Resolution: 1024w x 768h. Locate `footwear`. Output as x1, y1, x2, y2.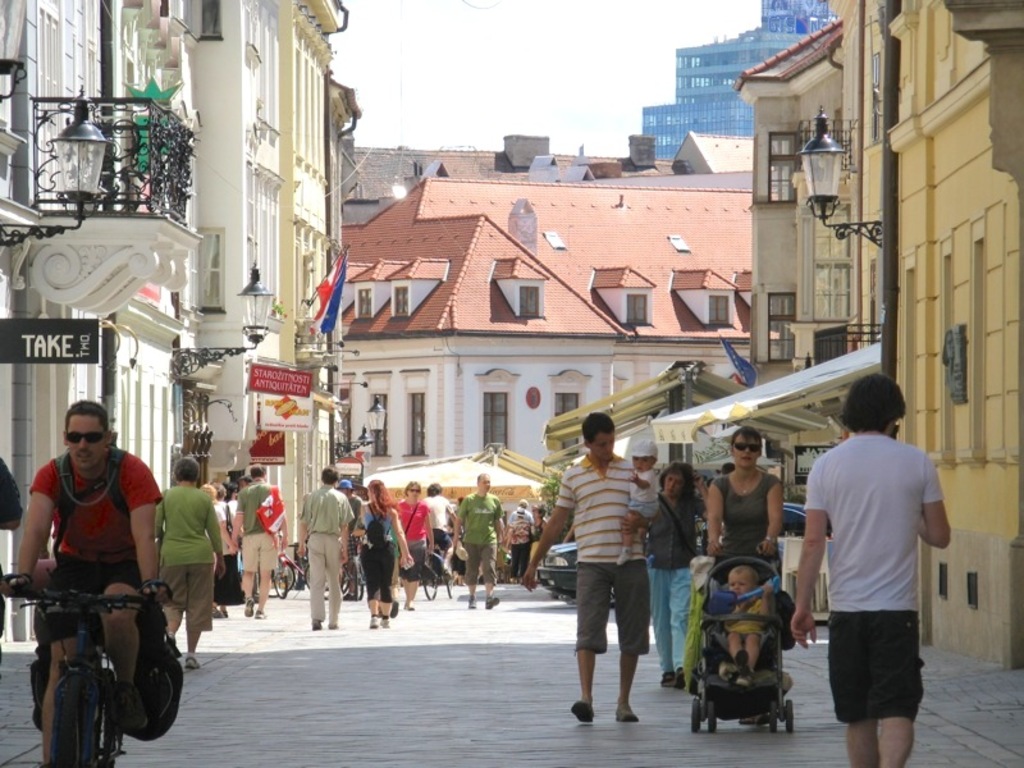
614, 705, 640, 723.
